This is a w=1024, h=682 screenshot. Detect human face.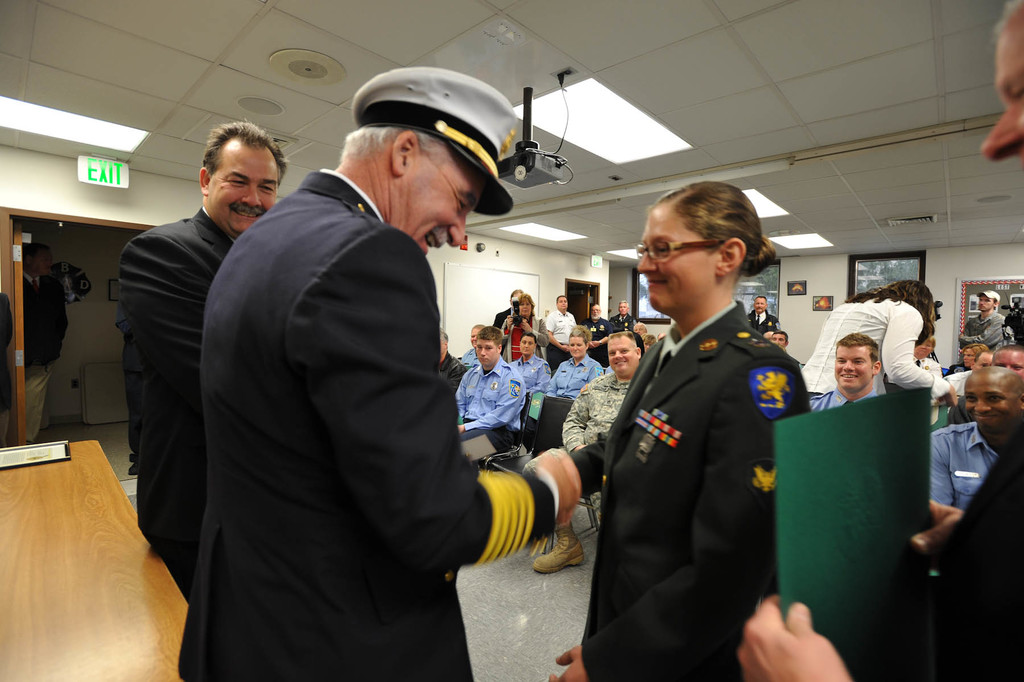
BBox(568, 337, 586, 362).
